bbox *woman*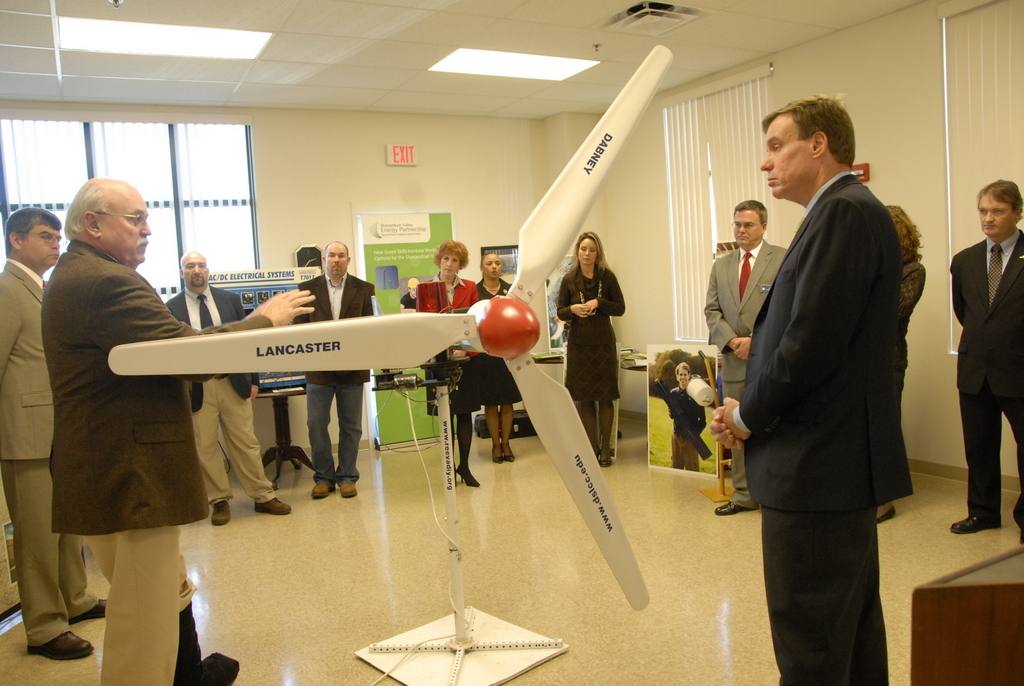
420, 243, 482, 486
